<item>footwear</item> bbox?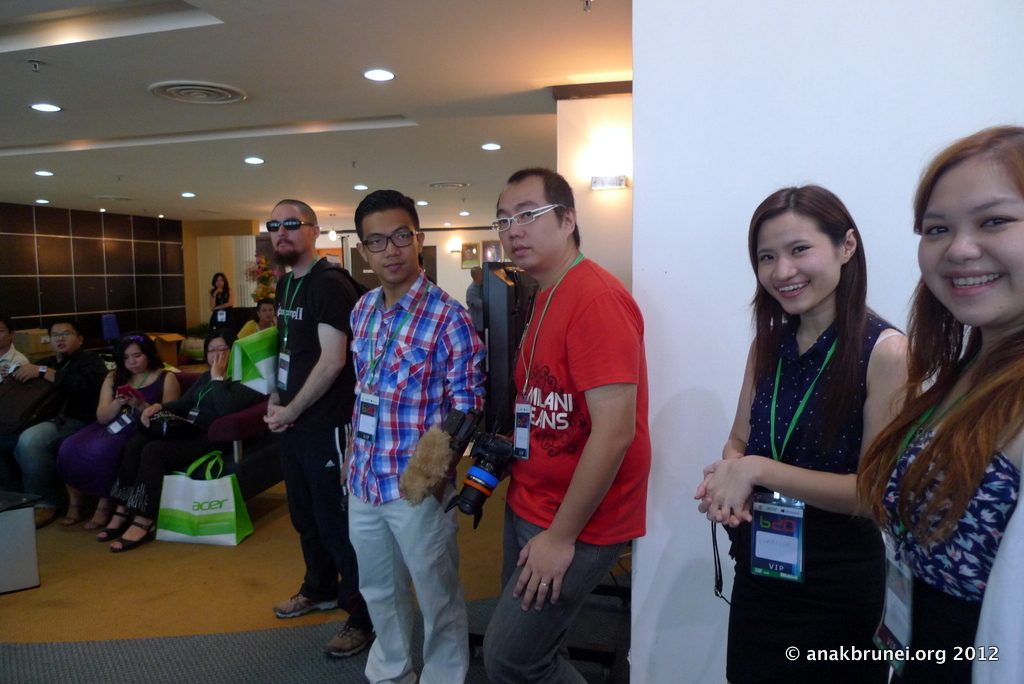
locate(111, 520, 162, 550)
